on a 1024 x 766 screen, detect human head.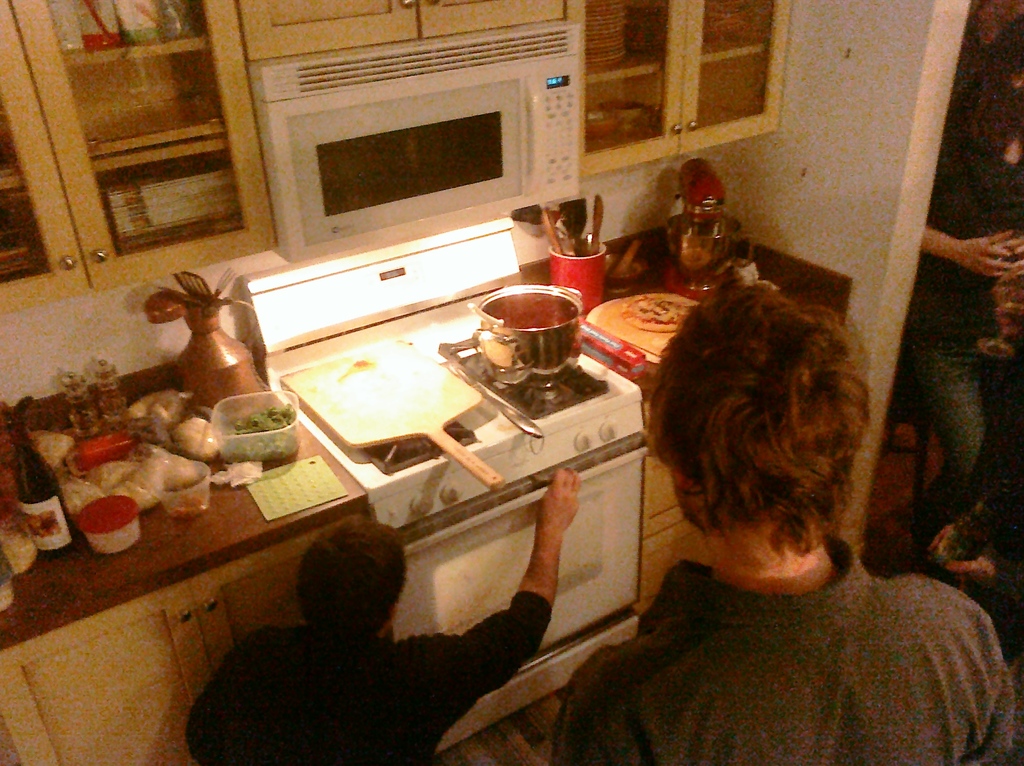
[295, 515, 412, 646].
